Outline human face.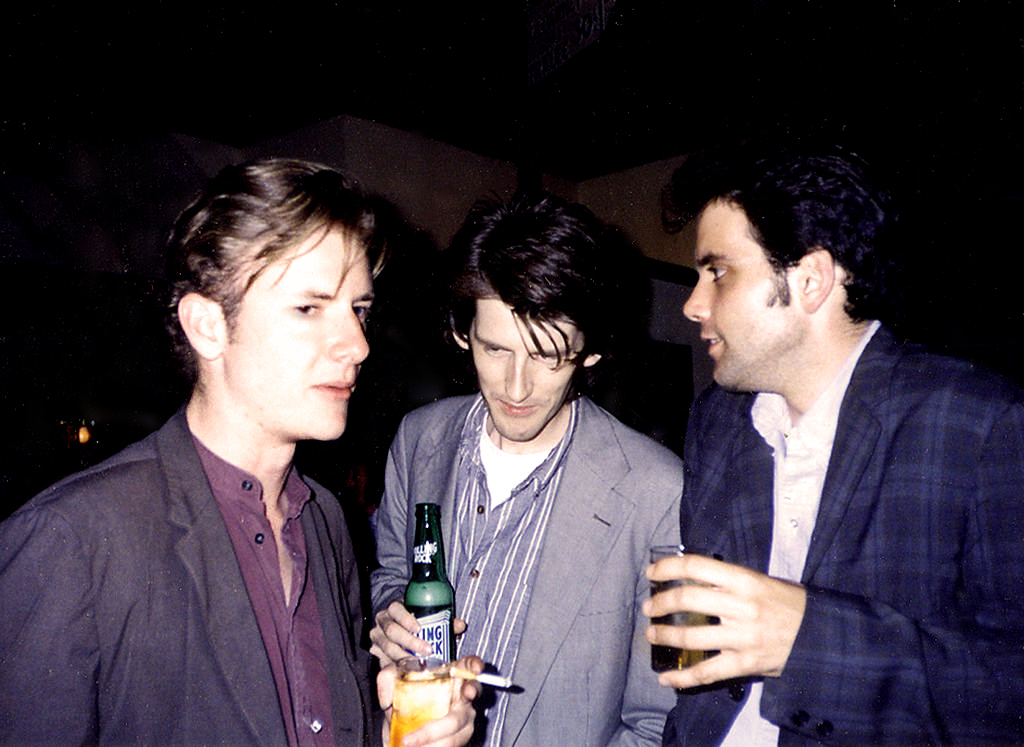
Outline: 680, 198, 805, 386.
